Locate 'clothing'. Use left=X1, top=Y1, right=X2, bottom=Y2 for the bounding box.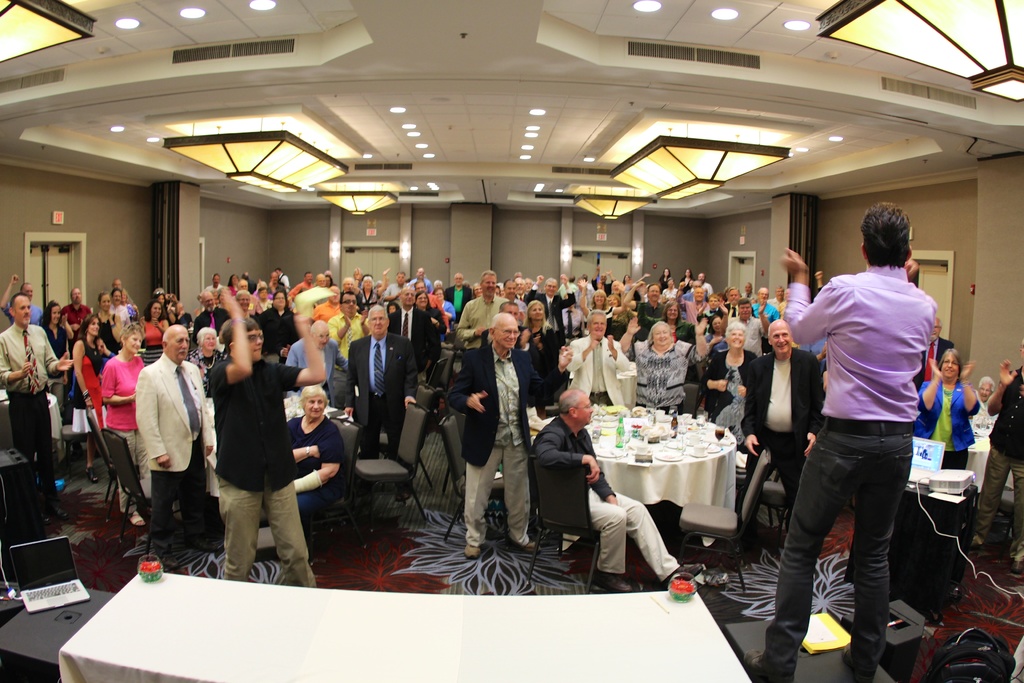
left=0, top=297, right=45, bottom=328.
